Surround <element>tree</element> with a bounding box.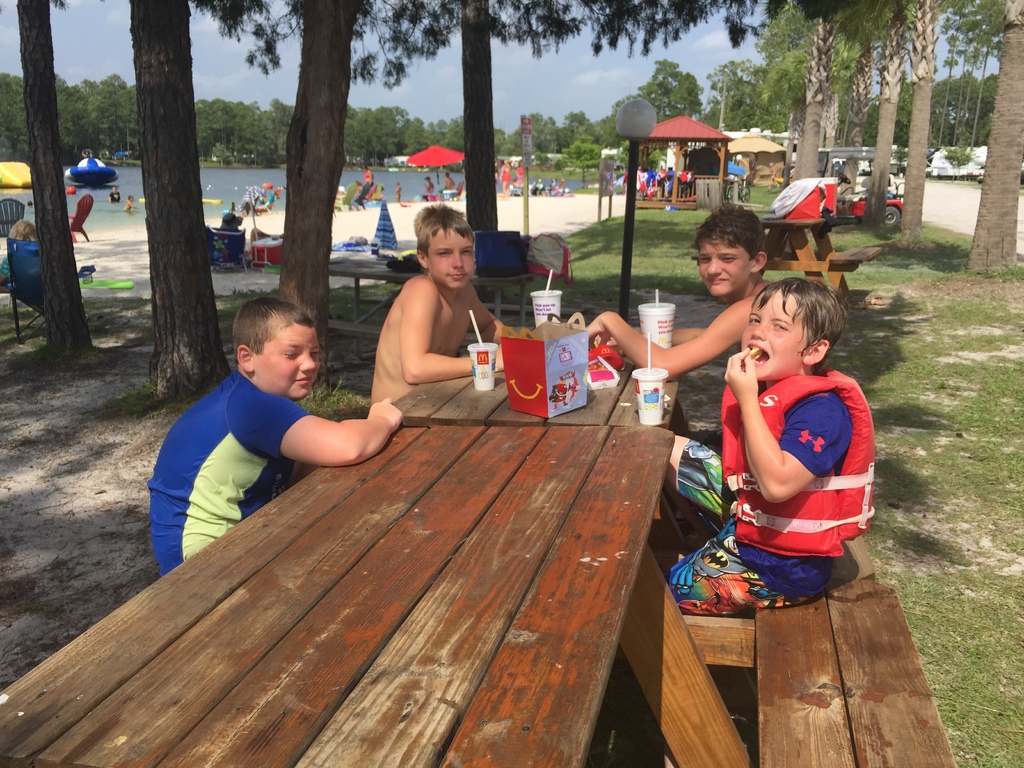
box(276, 0, 362, 339).
